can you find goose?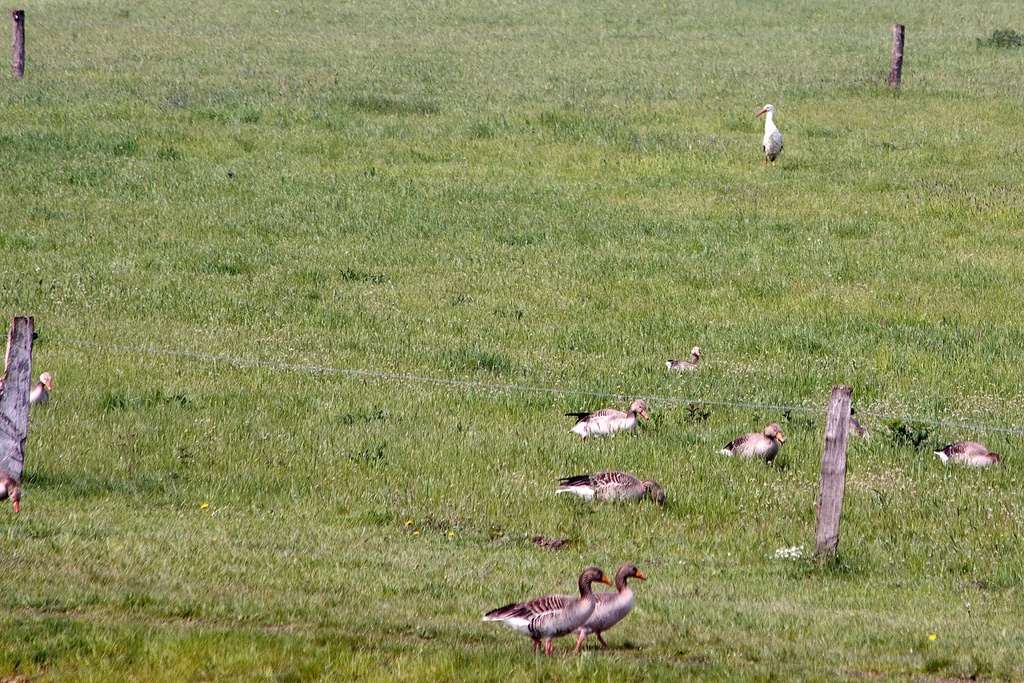
Yes, bounding box: region(567, 400, 649, 436).
